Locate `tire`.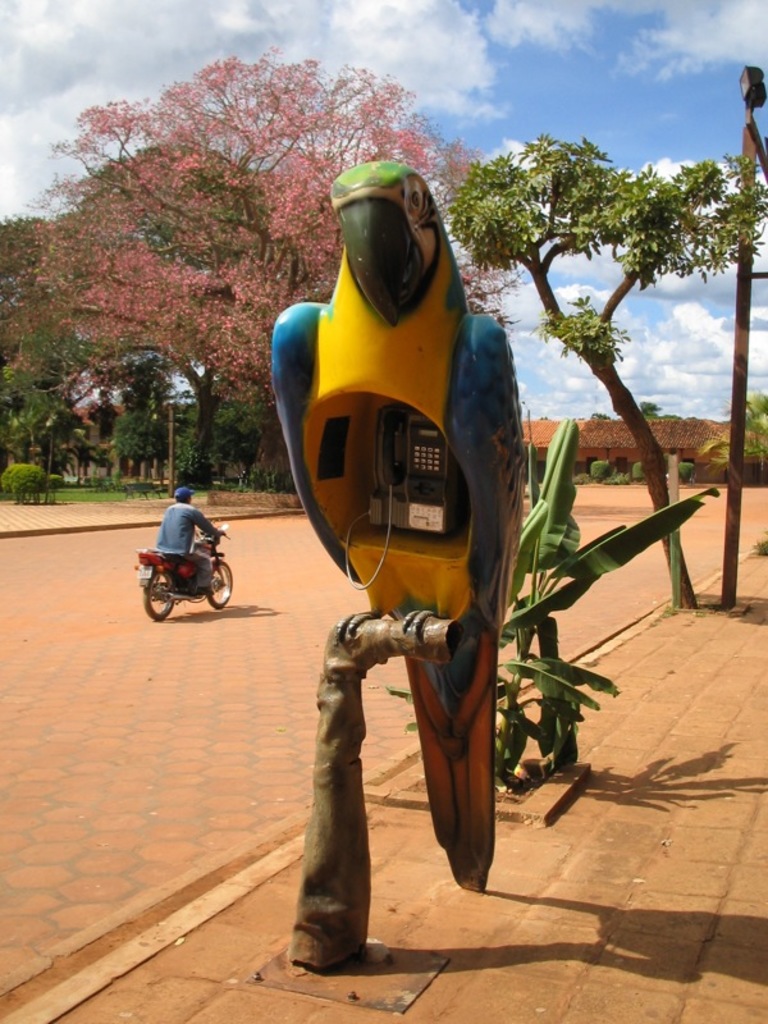
Bounding box: detection(143, 573, 174, 621).
